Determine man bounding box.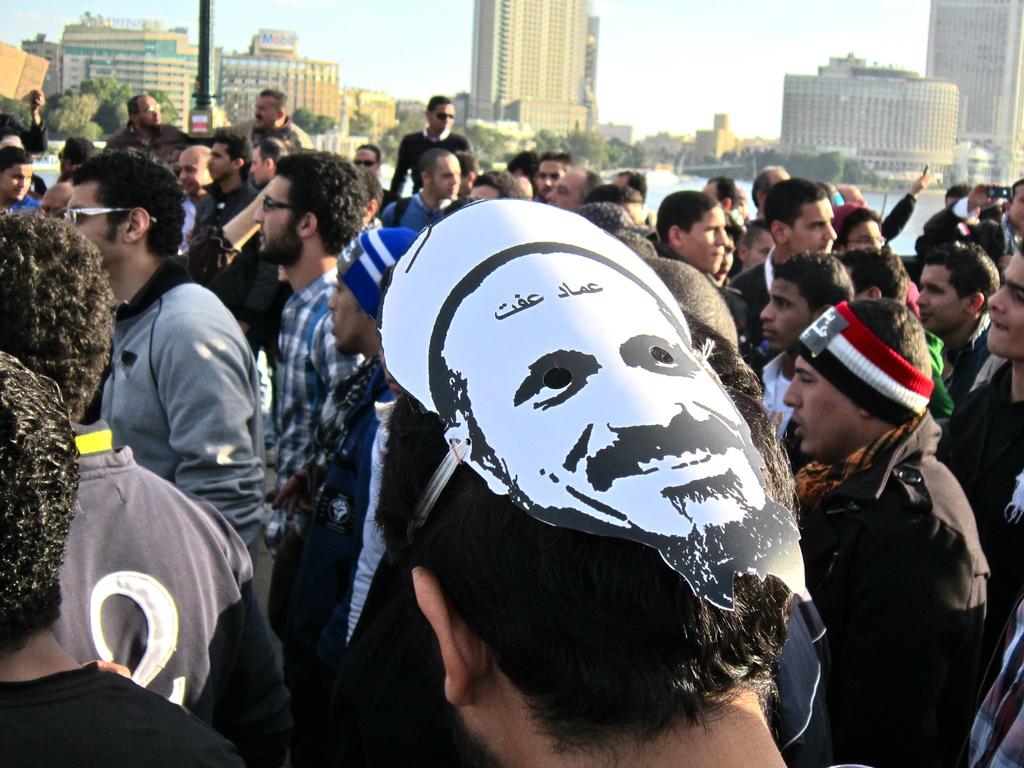
Determined: locate(245, 138, 292, 193).
